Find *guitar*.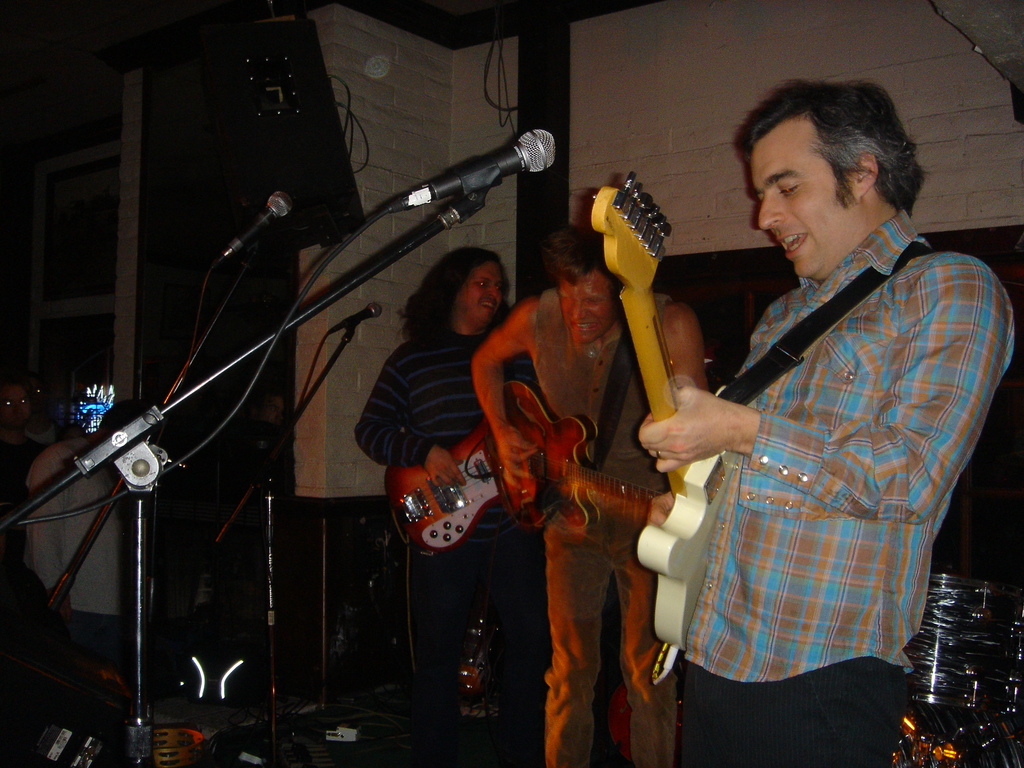
387,415,509,557.
